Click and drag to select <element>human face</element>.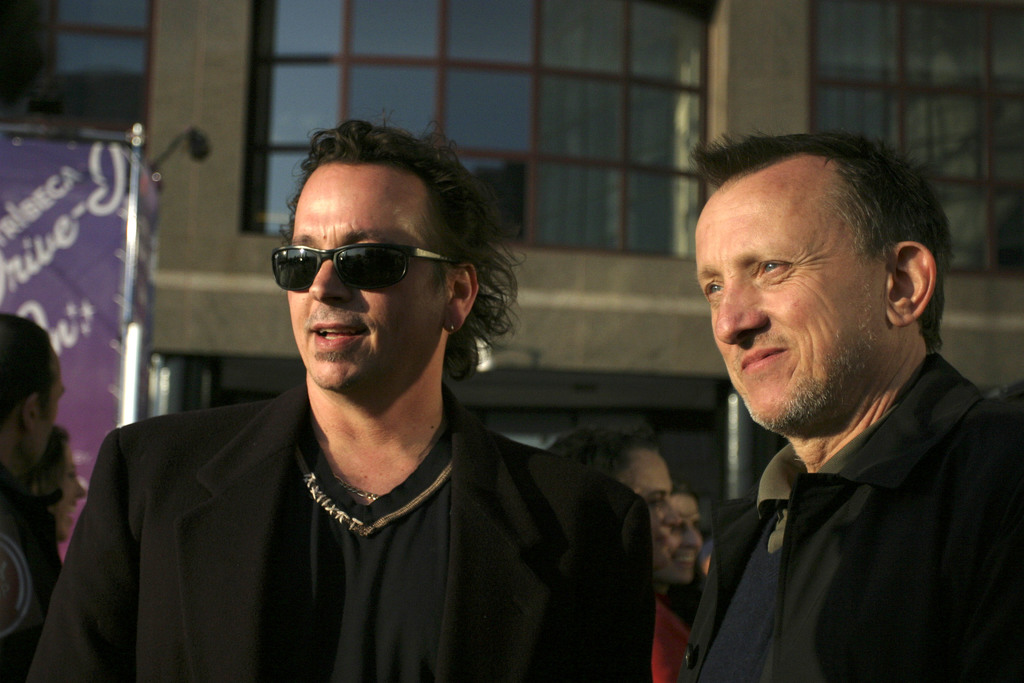
Selection: [284, 161, 444, 397].
